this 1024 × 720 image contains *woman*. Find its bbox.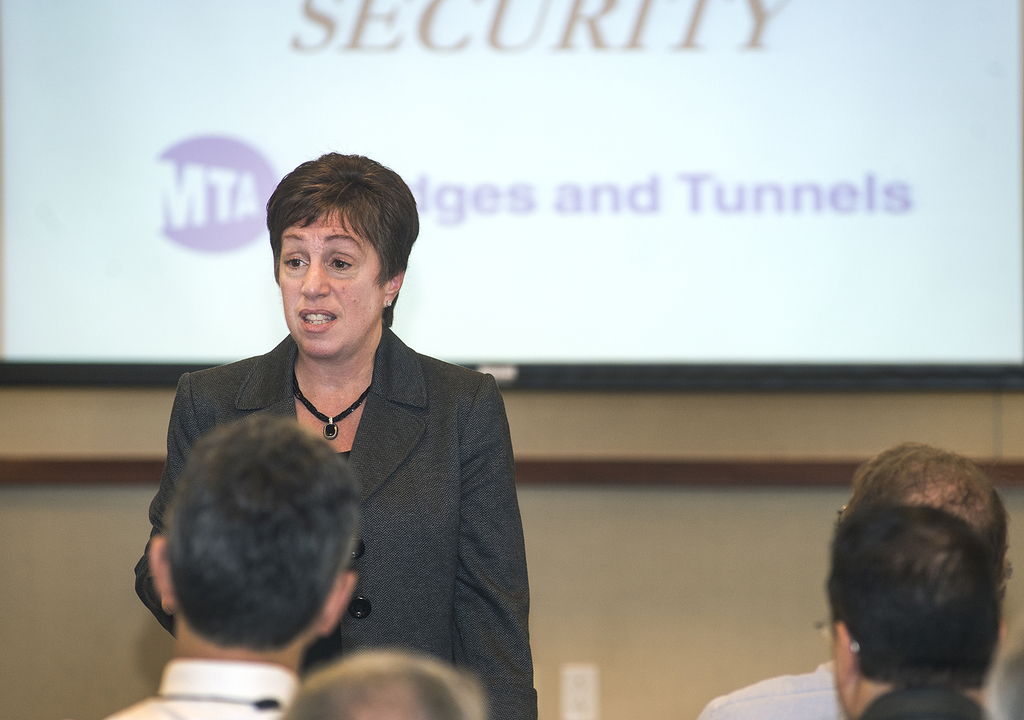
[134,152,543,716].
